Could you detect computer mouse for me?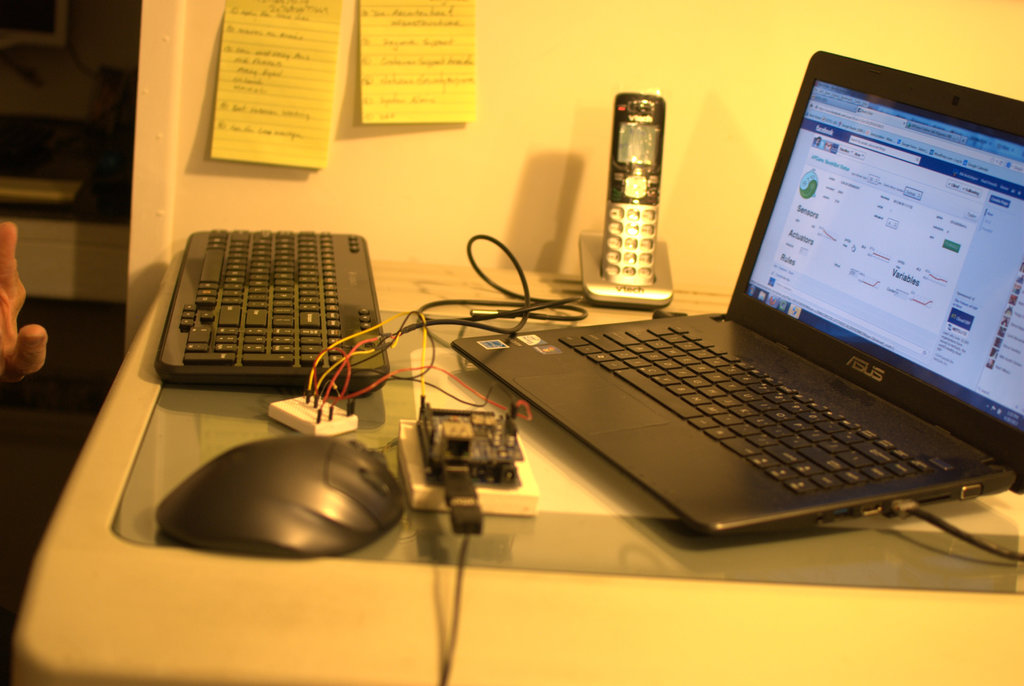
Detection result: box=[158, 426, 397, 561].
